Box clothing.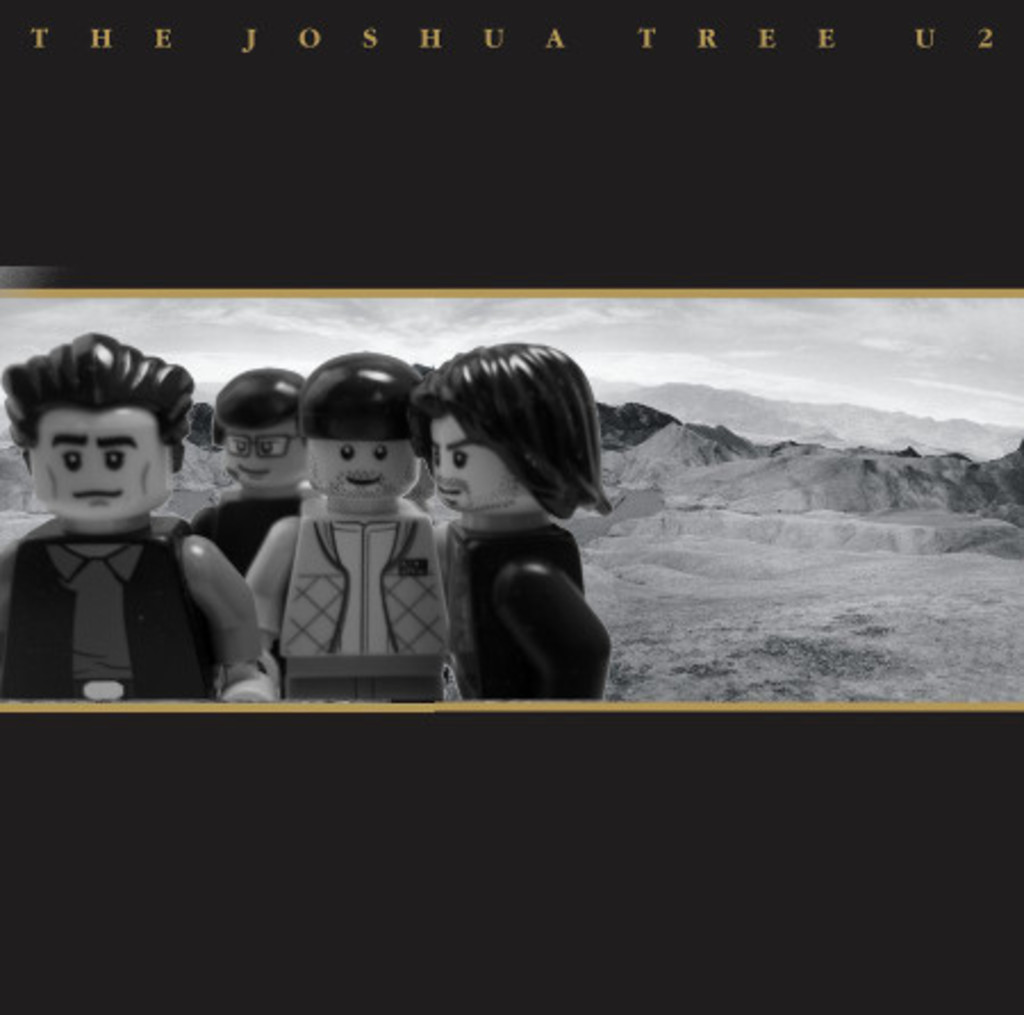
box=[11, 446, 248, 705].
